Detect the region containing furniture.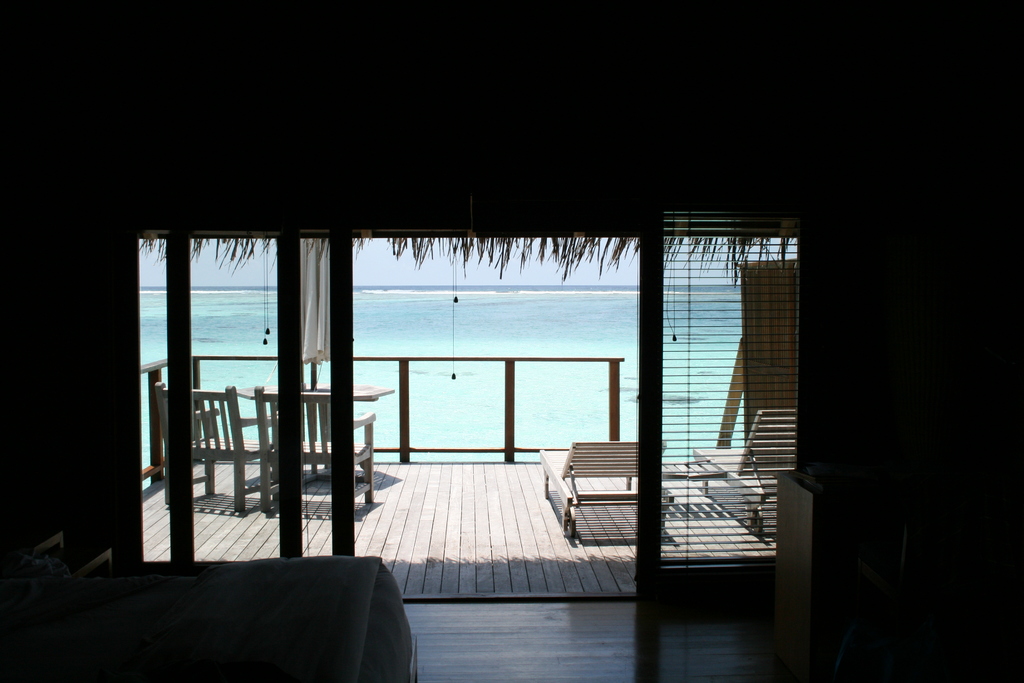
pyautogui.locateOnScreen(225, 377, 396, 482).
